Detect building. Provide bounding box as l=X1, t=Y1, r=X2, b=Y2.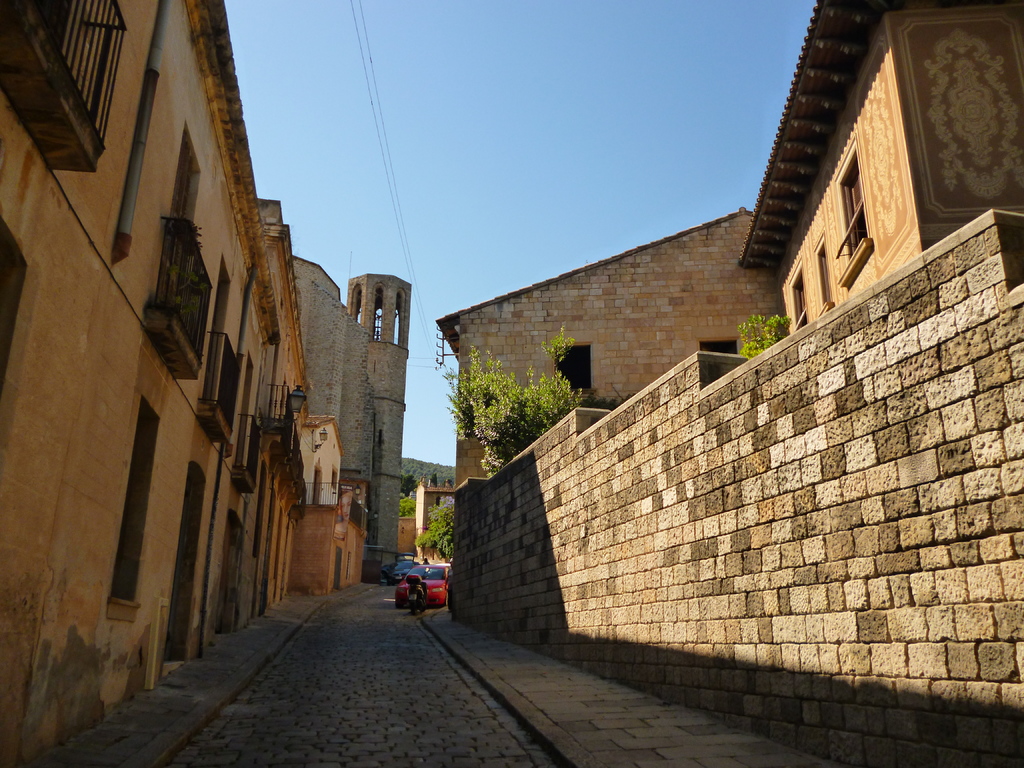
l=417, t=477, r=454, b=558.
